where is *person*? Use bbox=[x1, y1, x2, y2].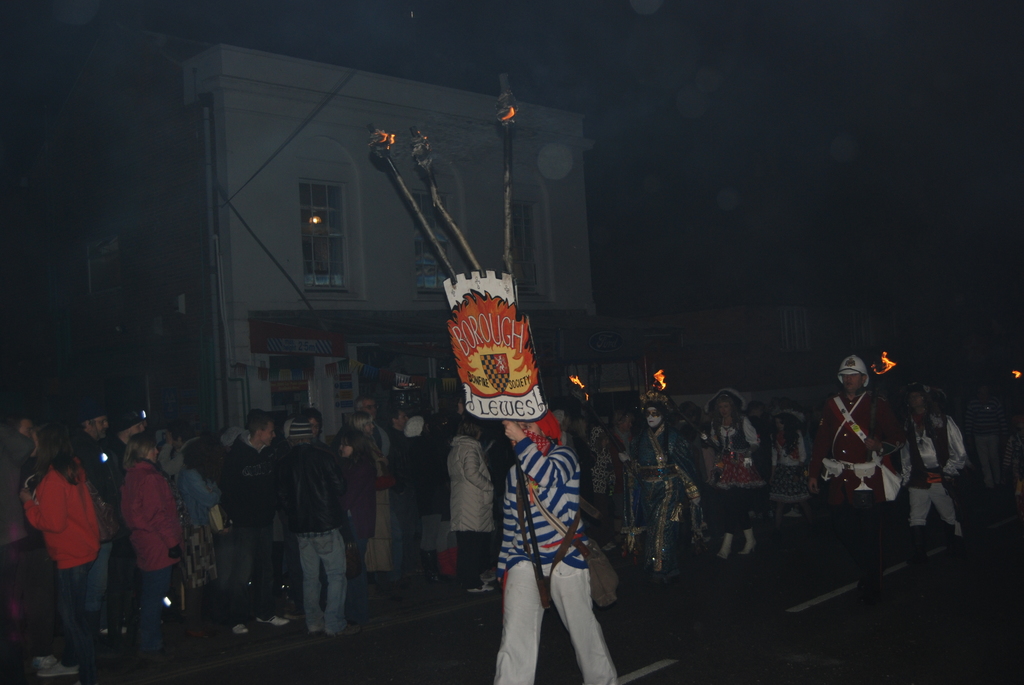
bbox=[703, 388, 776, 565].
